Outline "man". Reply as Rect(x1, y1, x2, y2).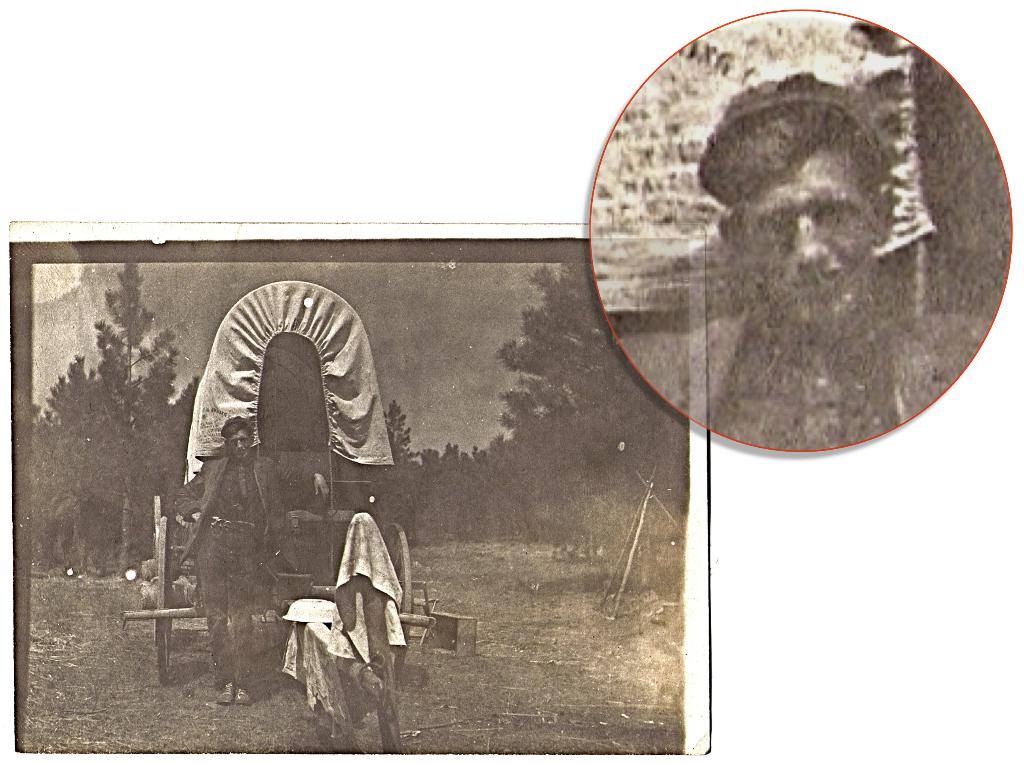
Rect(620, 68, 985, 454).
